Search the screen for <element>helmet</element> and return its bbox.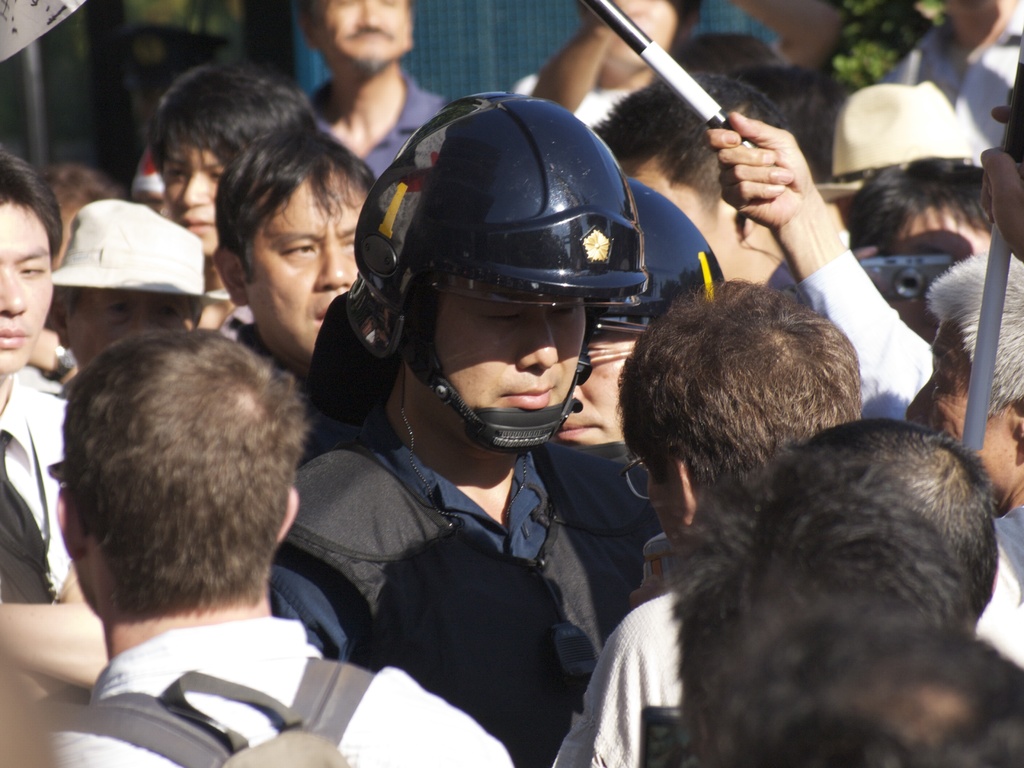
Found: x1=590 y1=177 x2=725 y2=338.
